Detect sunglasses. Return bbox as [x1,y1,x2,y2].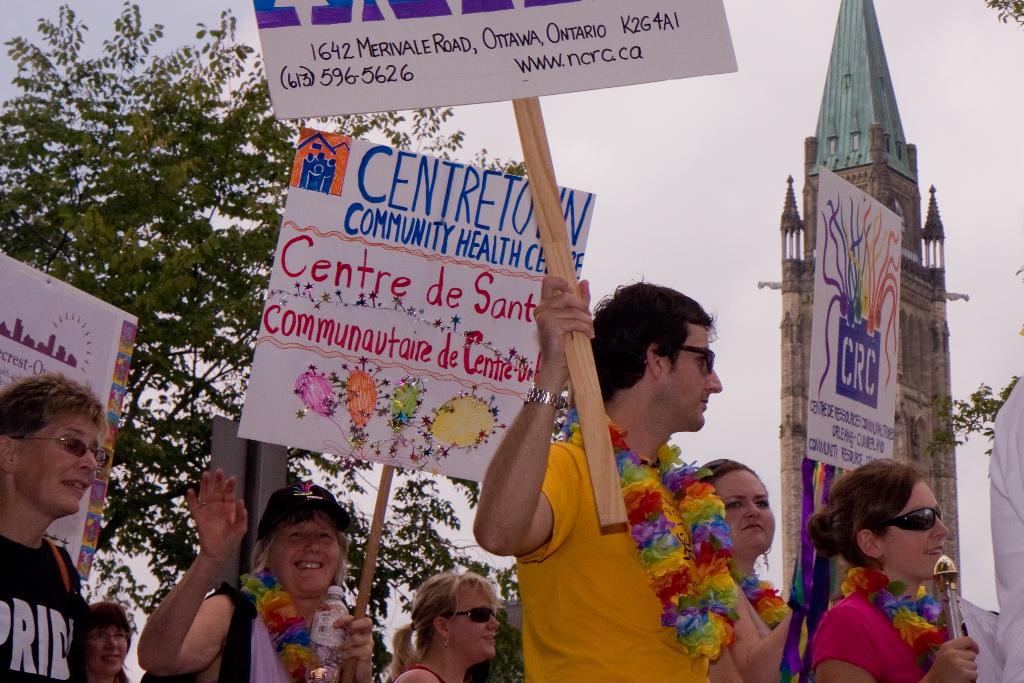
[664,339,718,380].
